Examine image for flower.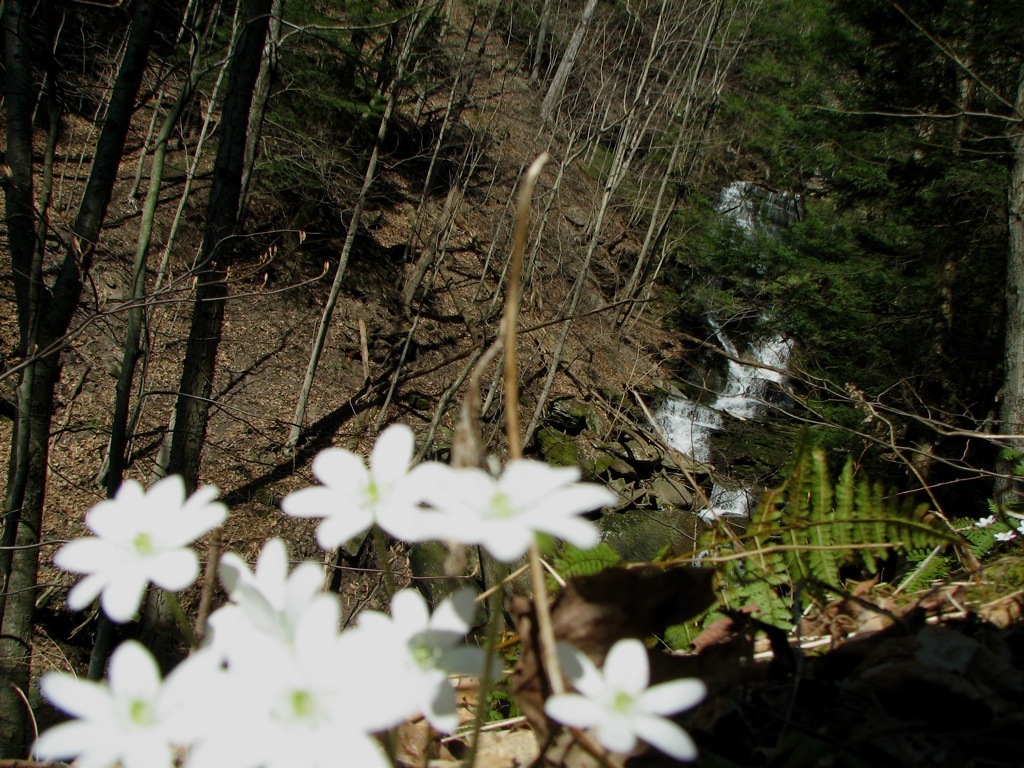
Examination result: [277, 422, 461, 559].
